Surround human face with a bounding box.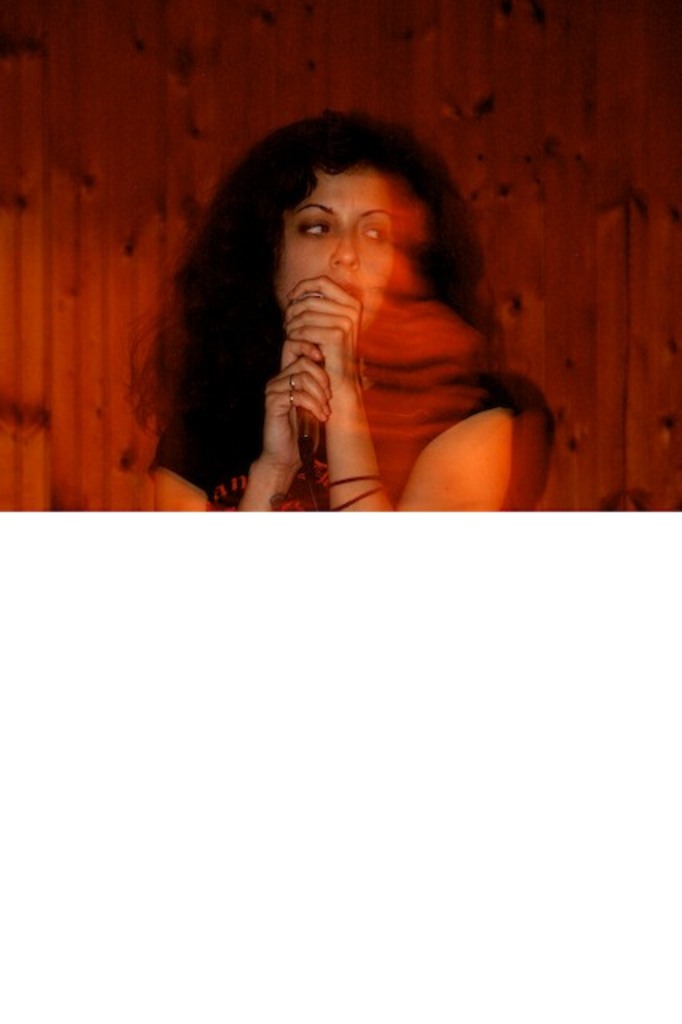
pyautogui.locateOnScreen(275, 176, 394, 328).
